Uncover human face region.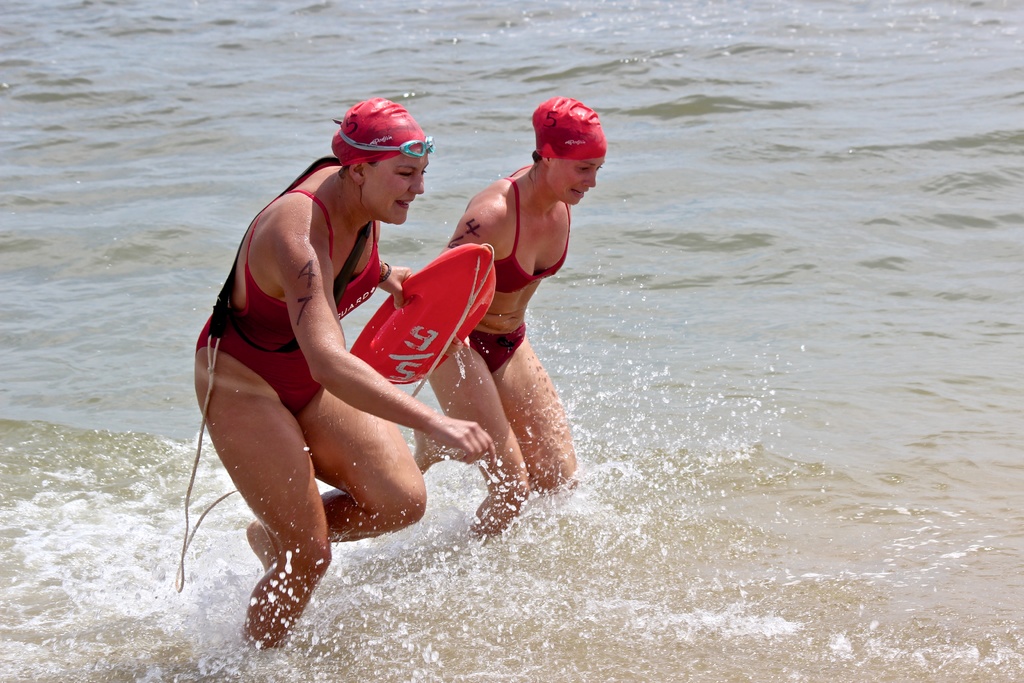
Uncovered: crop(548, 152, 600, 204).
